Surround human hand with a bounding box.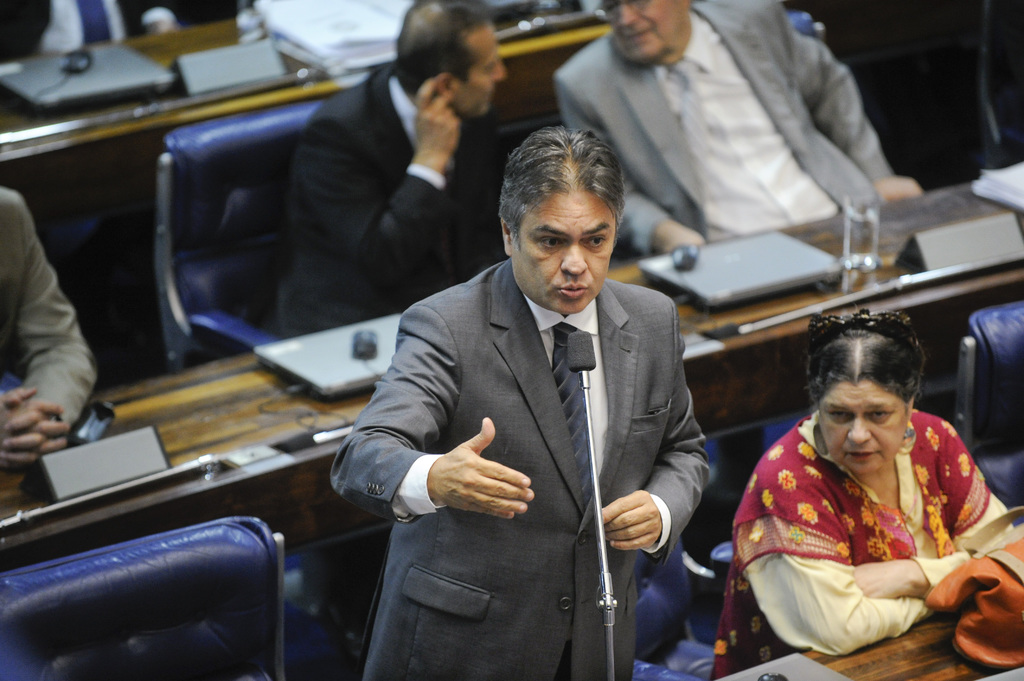
854 562 902 600.
